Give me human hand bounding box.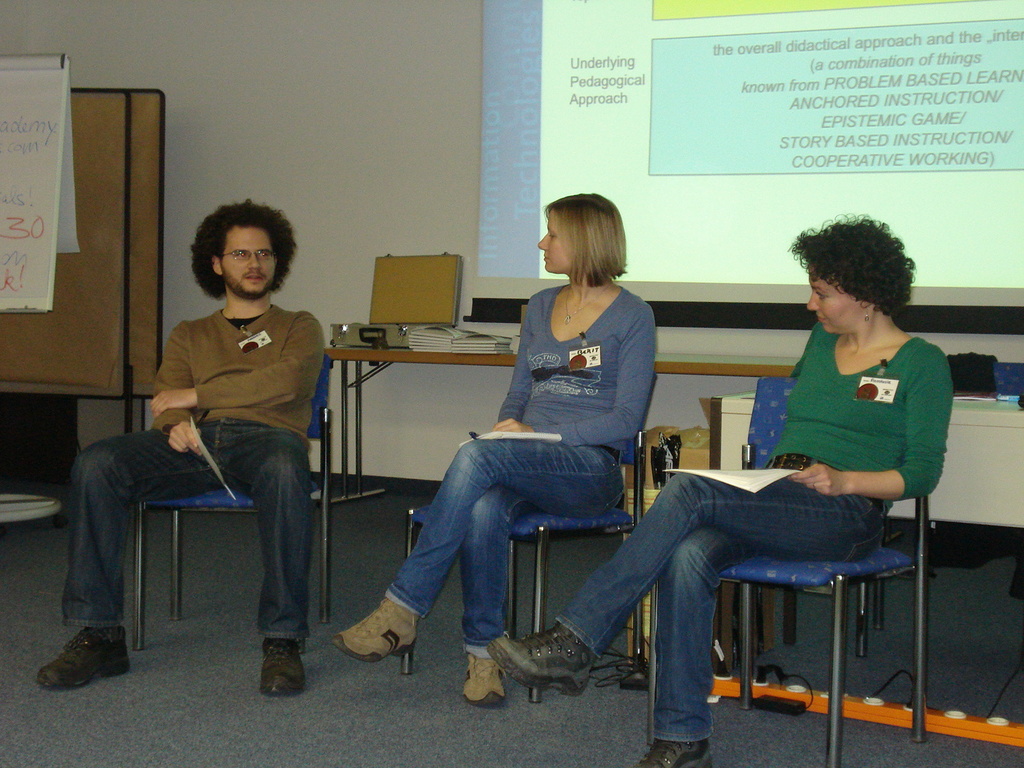
<region>166, 415, 209, 462</region>.
